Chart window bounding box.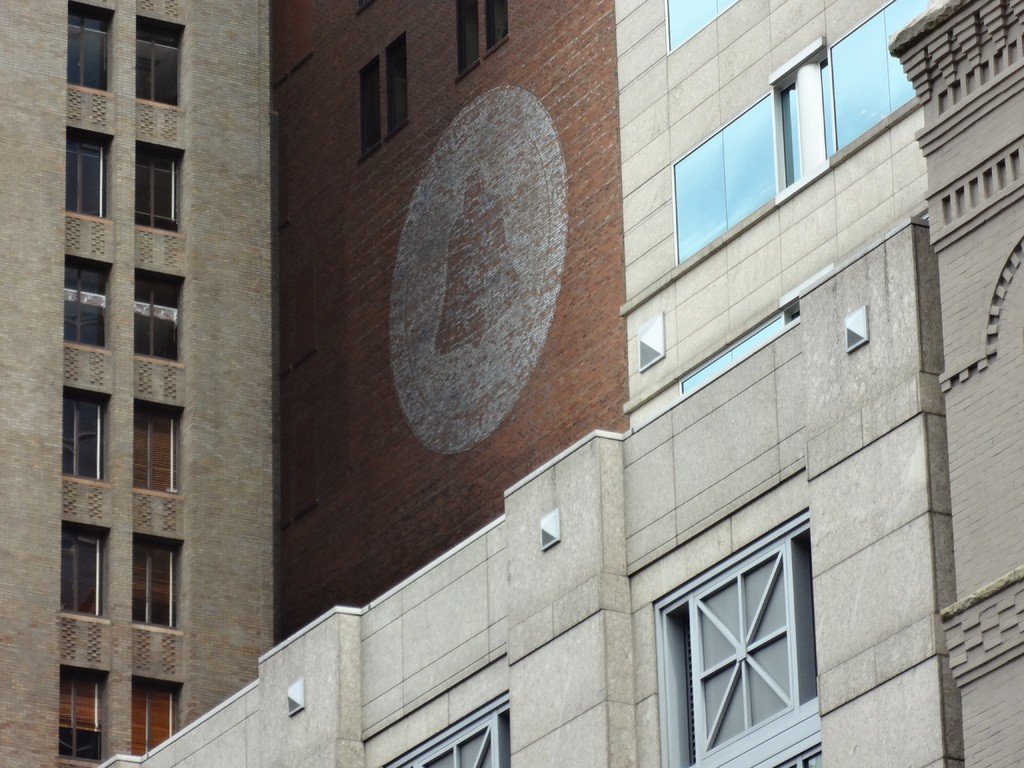
Charted: [x1=453, y1=0, x2=511, y2=82].
